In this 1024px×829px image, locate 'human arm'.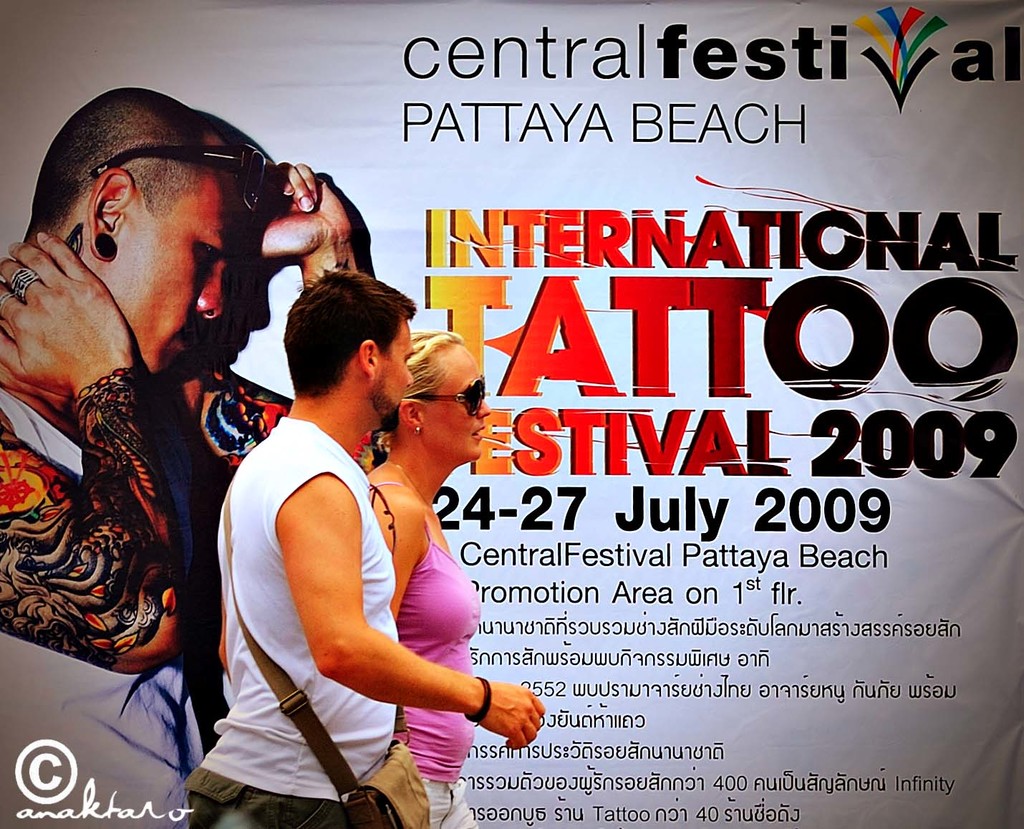
Bounding box: {"left": 0, "top": 224, "right": 217, "bottom": 674}.
